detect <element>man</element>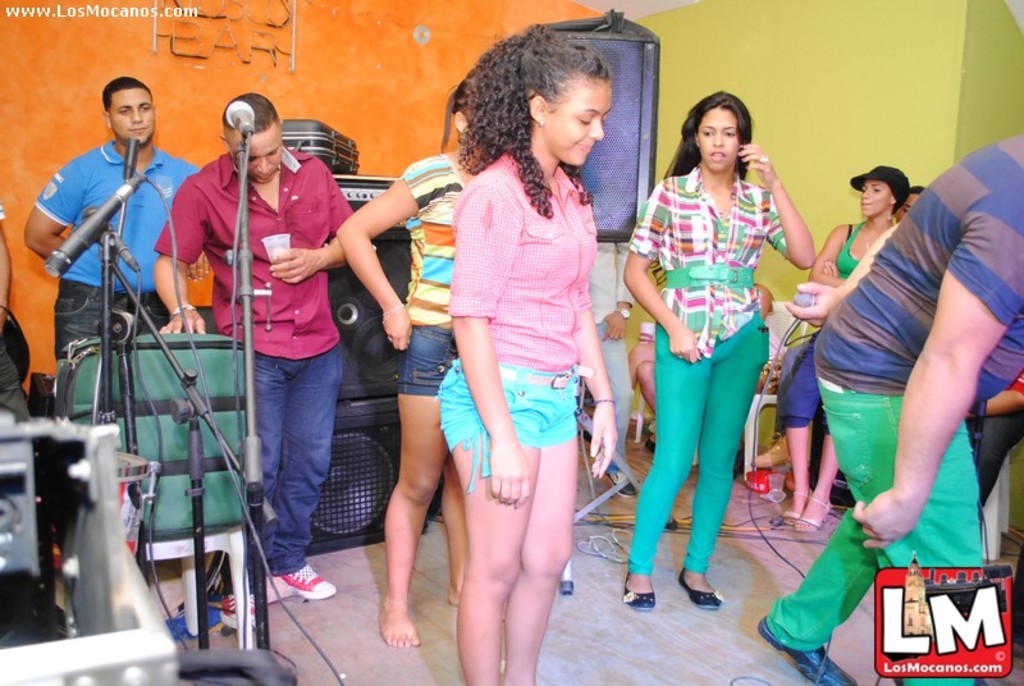
bbox=[152, 92, 356, 632]
